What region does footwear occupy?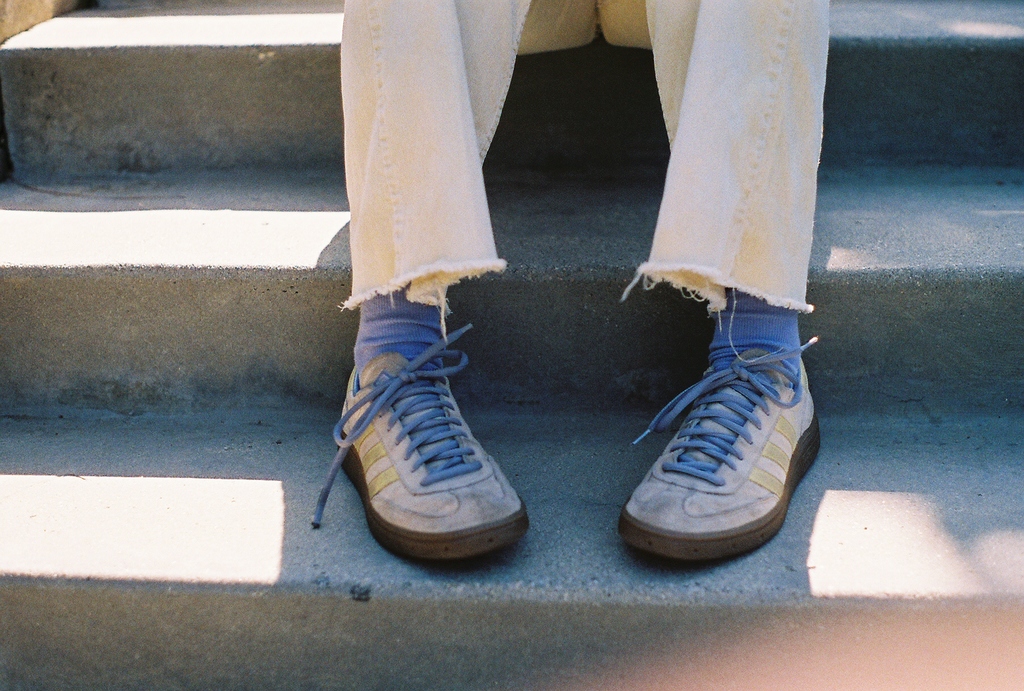
325, 298, 548, 576.
